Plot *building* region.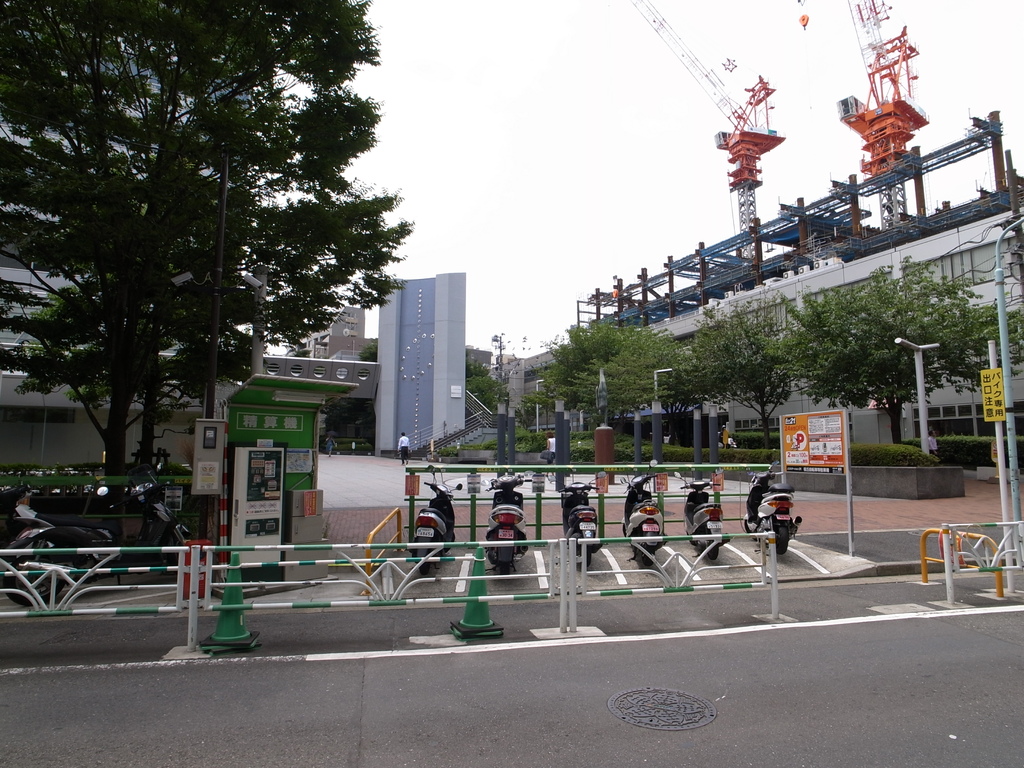
Plotted at 492:0:1023:442.
